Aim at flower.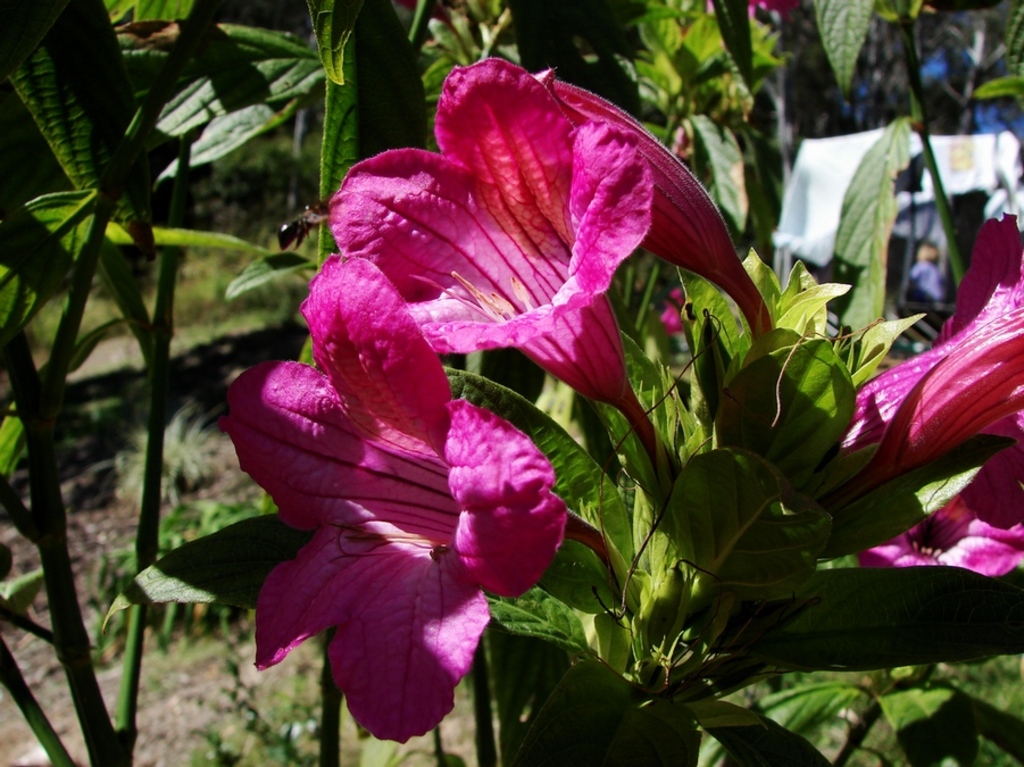
Aimed at x1=325 y1=57 x2=653 y2=465.
